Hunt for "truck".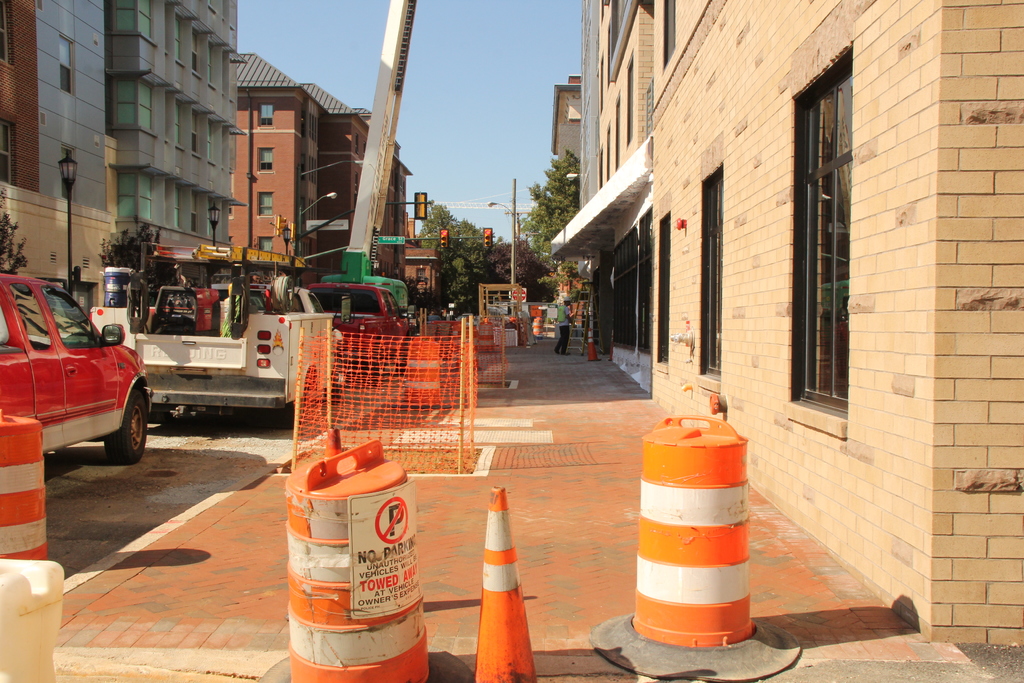
Hunted down at [left=334, top=0, right=420, bottom=318].
